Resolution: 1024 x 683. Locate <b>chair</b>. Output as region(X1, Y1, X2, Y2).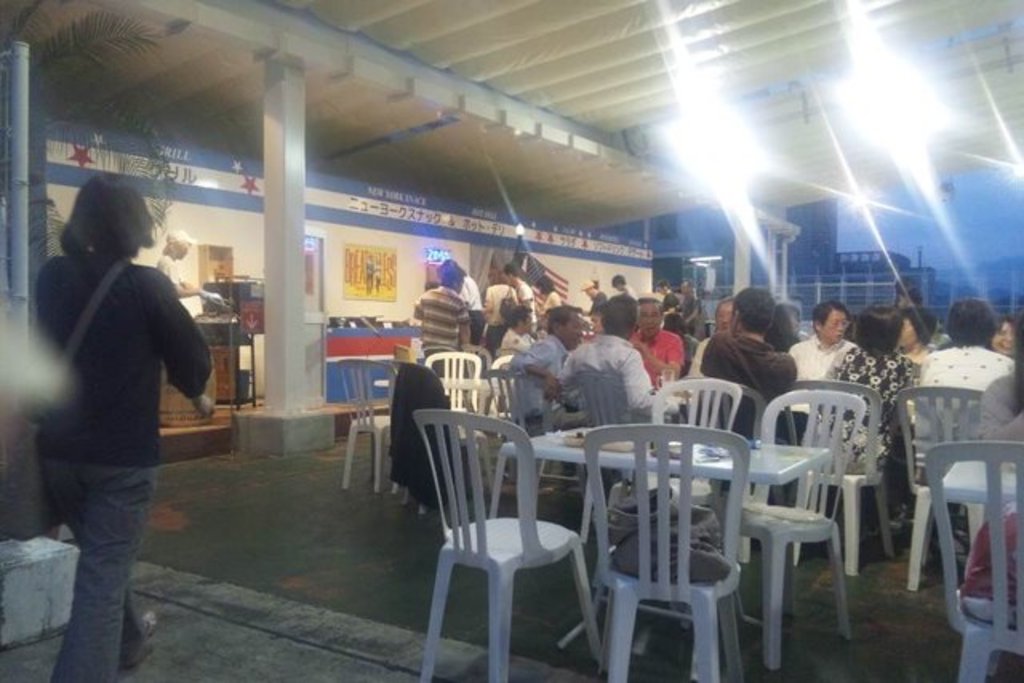
region(795, 371, 896, 560).
